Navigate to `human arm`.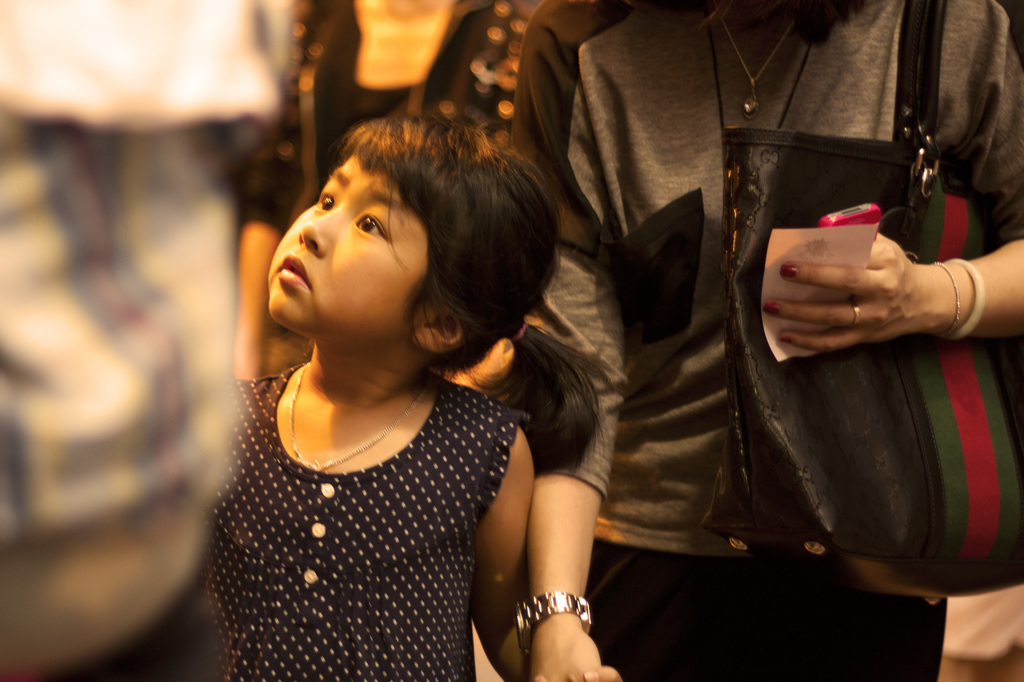
Navigation target: 470/419/533/681.
